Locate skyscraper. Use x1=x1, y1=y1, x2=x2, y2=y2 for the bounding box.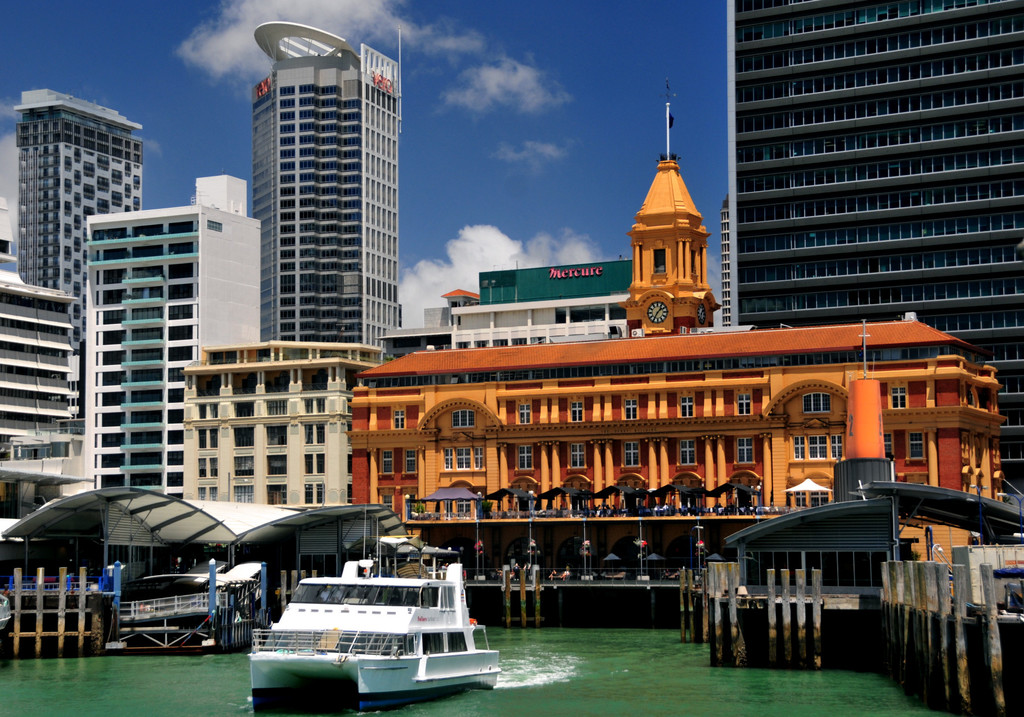
x1=52, y1=175, x2=262, y2=505.
